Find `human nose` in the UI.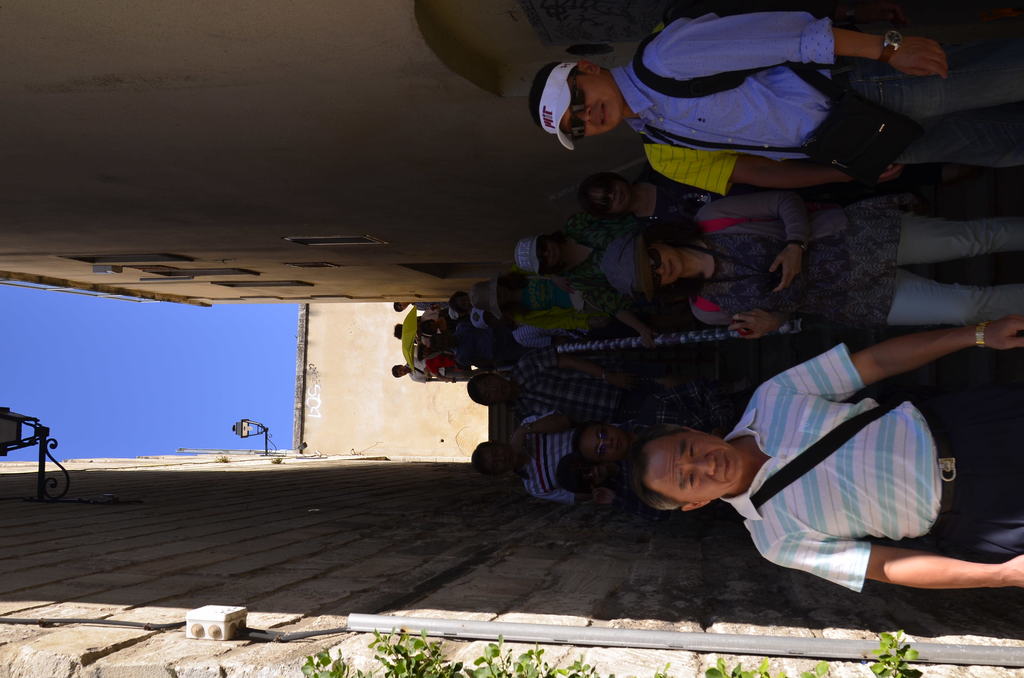
UI element at crop(605, 190, 615, 207).
